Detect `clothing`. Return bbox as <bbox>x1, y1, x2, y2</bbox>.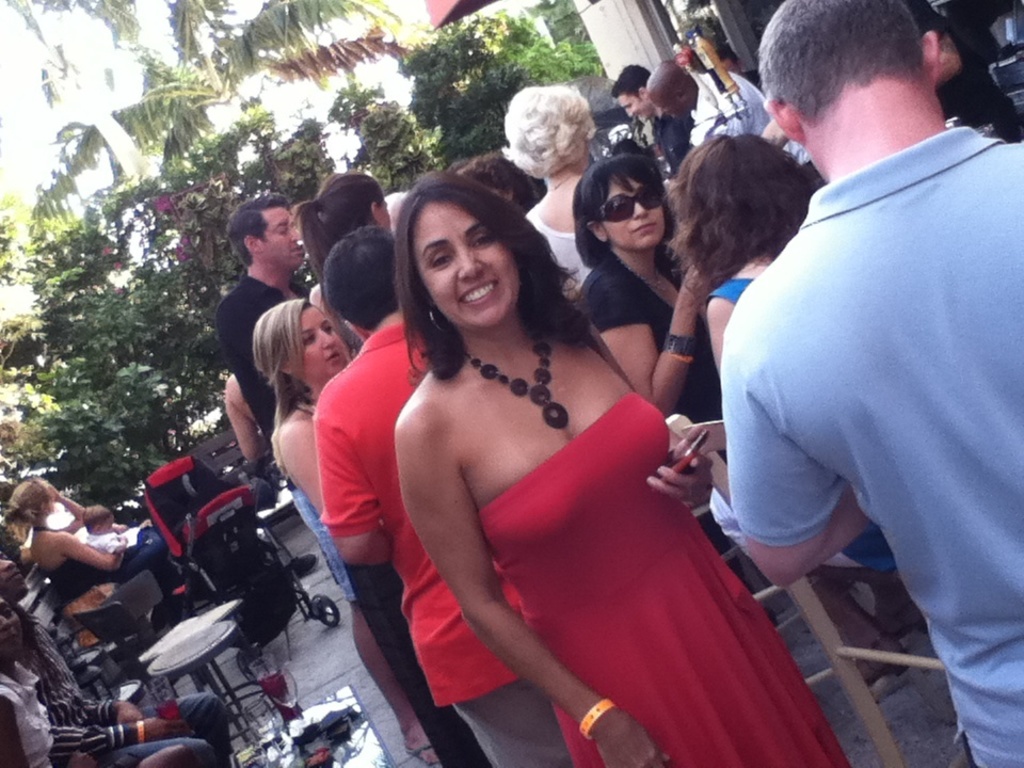
<bbox>691, 79, 781, 156</bbox>.
